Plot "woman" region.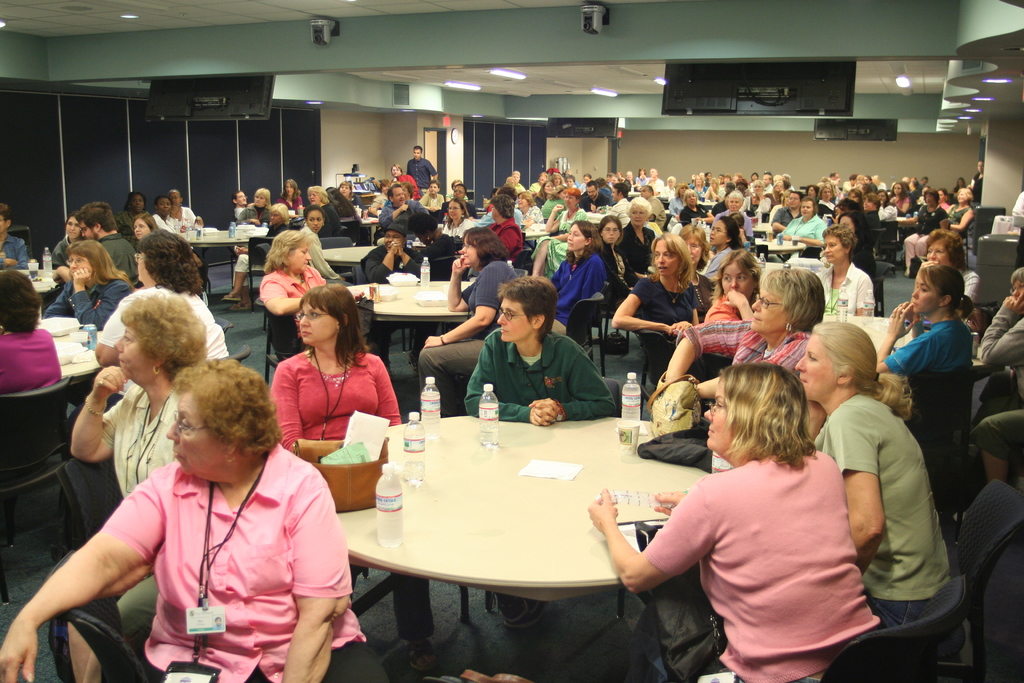
Plotted at select_region(699, 245, 762, 324).
